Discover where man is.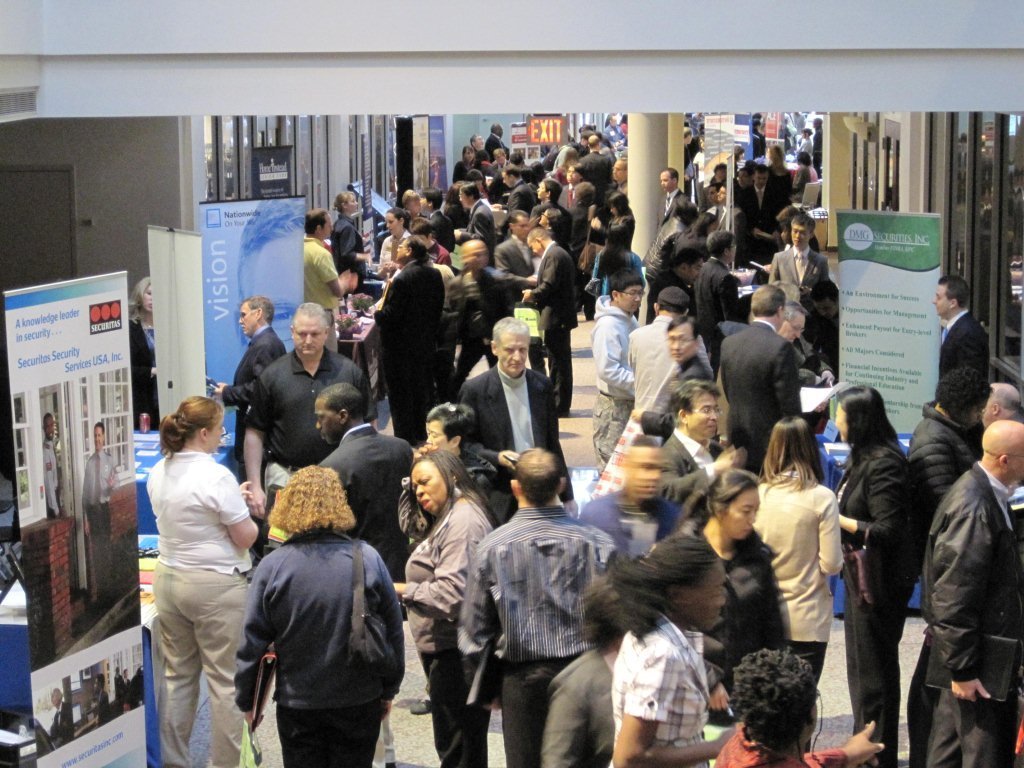
Discovered at Rect(932, 278, 986, 441).
